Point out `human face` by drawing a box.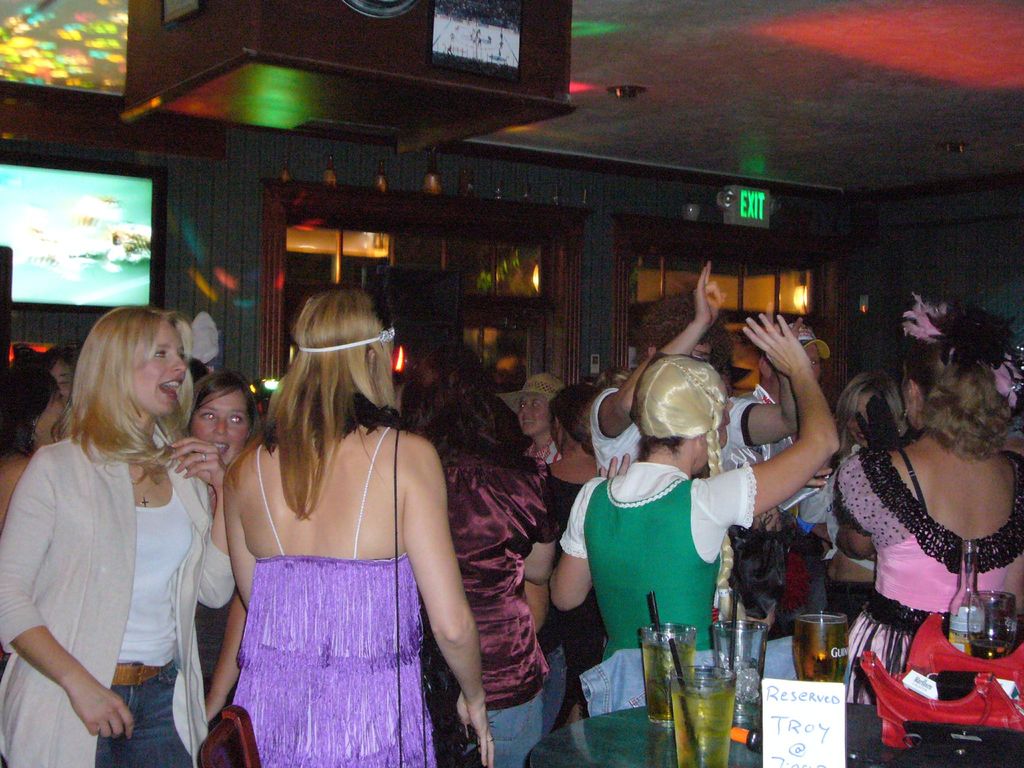
bbox=(133, 318, 188, 412).
